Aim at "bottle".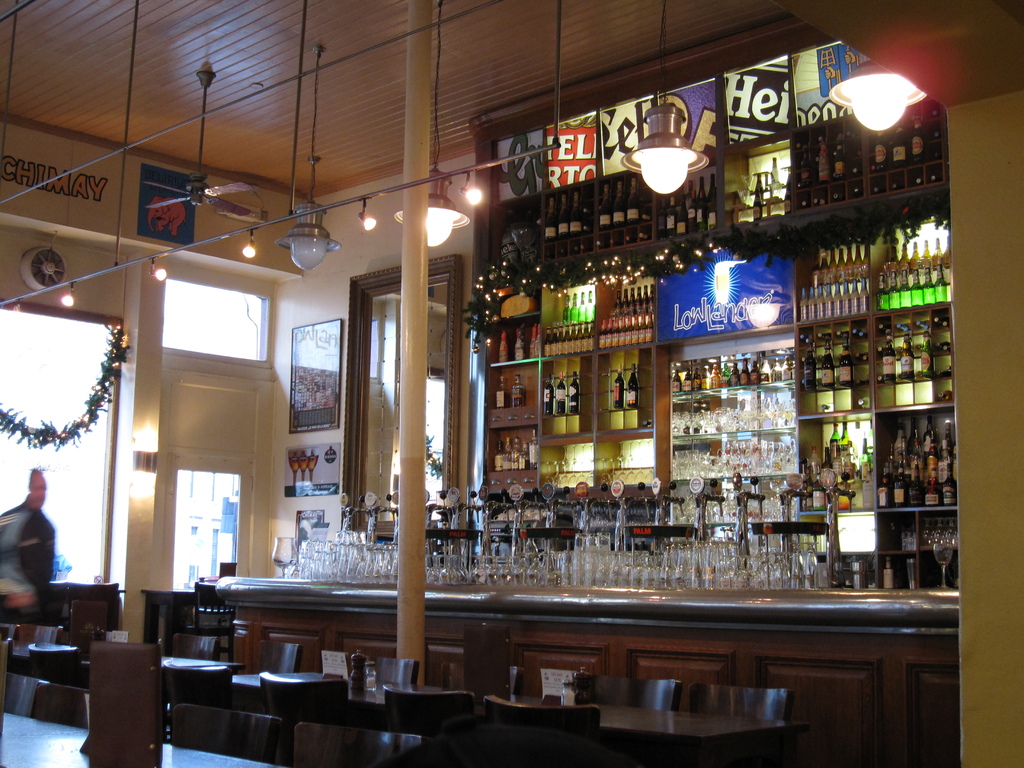
Aimed at [x1=646, y1=283, x2=655, y2=315].
